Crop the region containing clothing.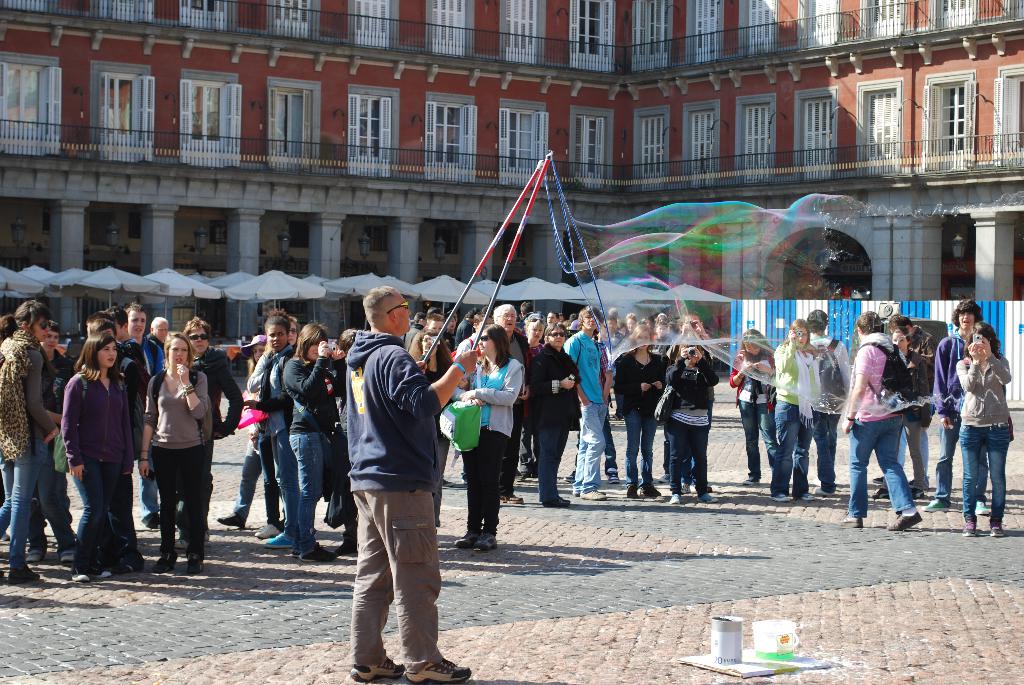
Crop region: bbox=[844, 337, 916, 515].
